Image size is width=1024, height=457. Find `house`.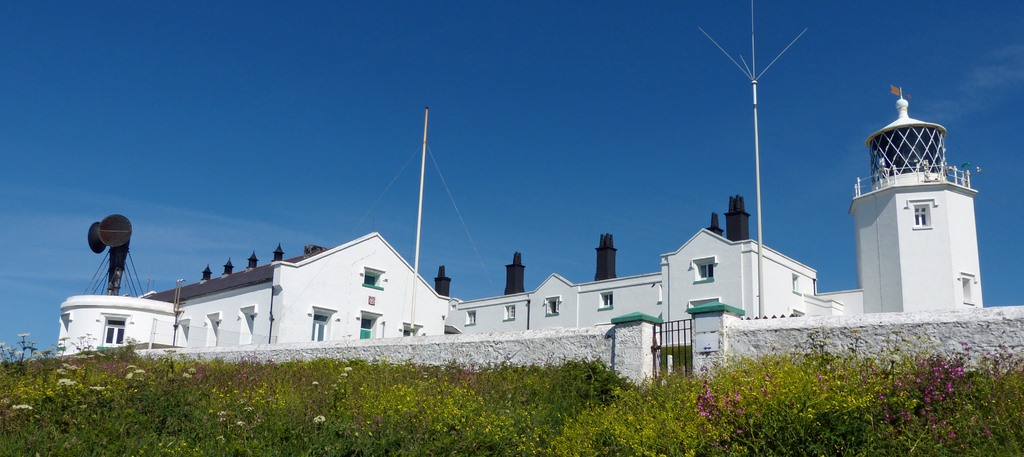
(left=168, top=280, right=259, bottom=357).
